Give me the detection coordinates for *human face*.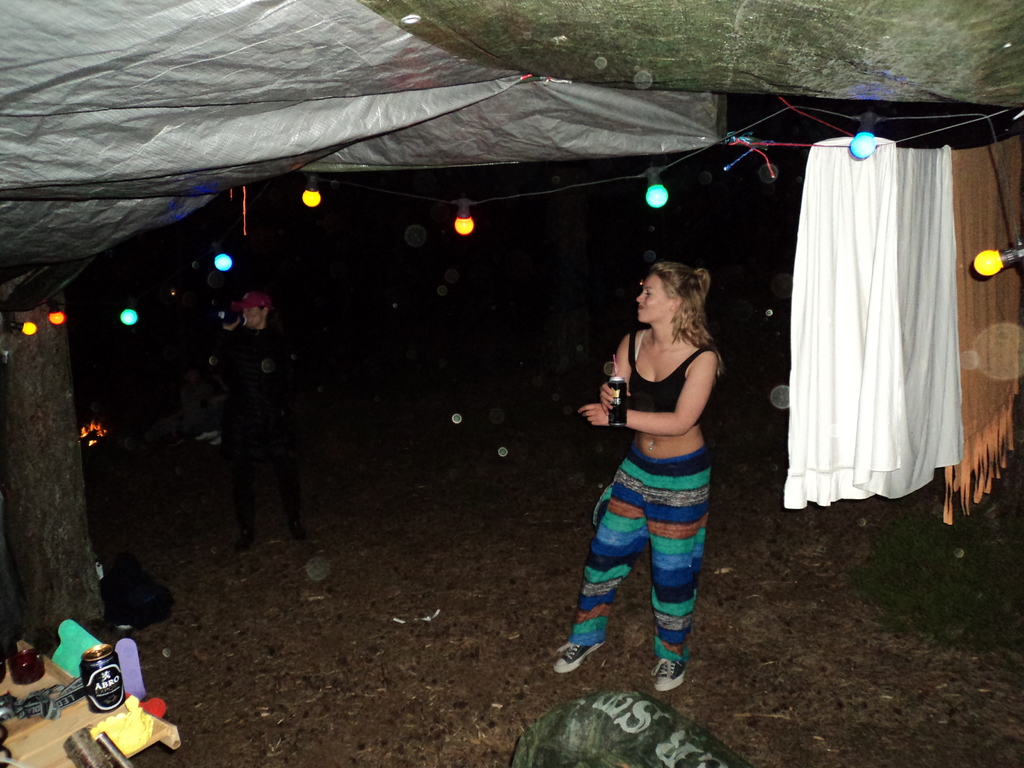
{"left": 639, "top": 271, "right": 669, "bottom": 323}.
